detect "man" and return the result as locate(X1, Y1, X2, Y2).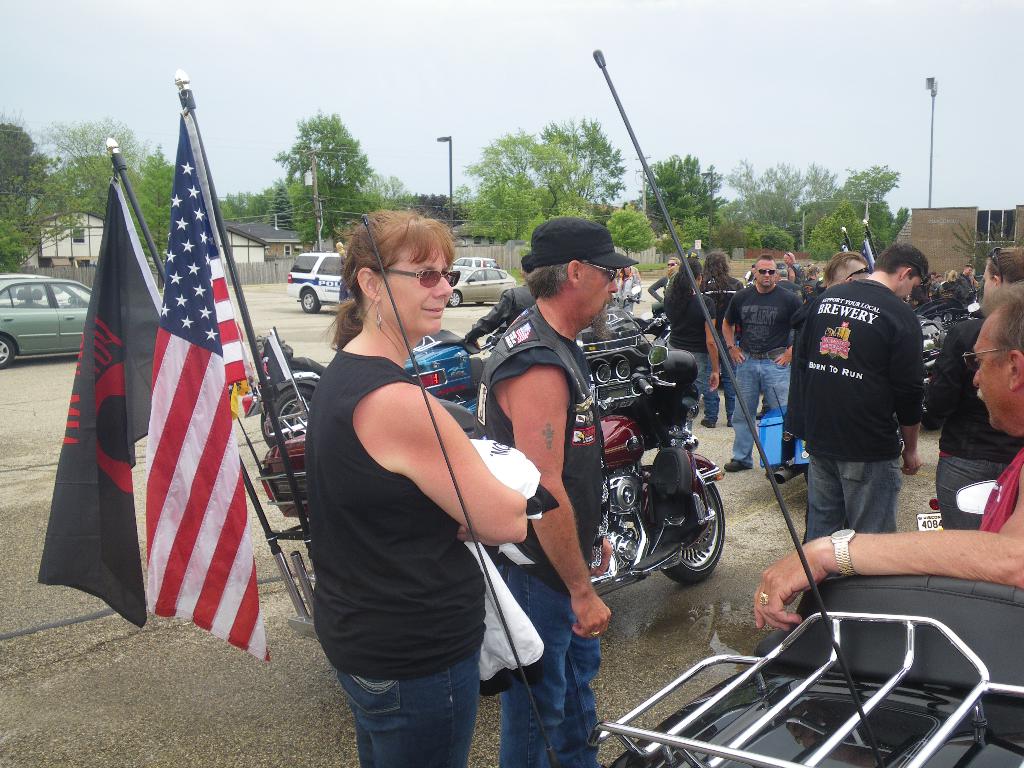
locate(932, 250, 1014, 551).
